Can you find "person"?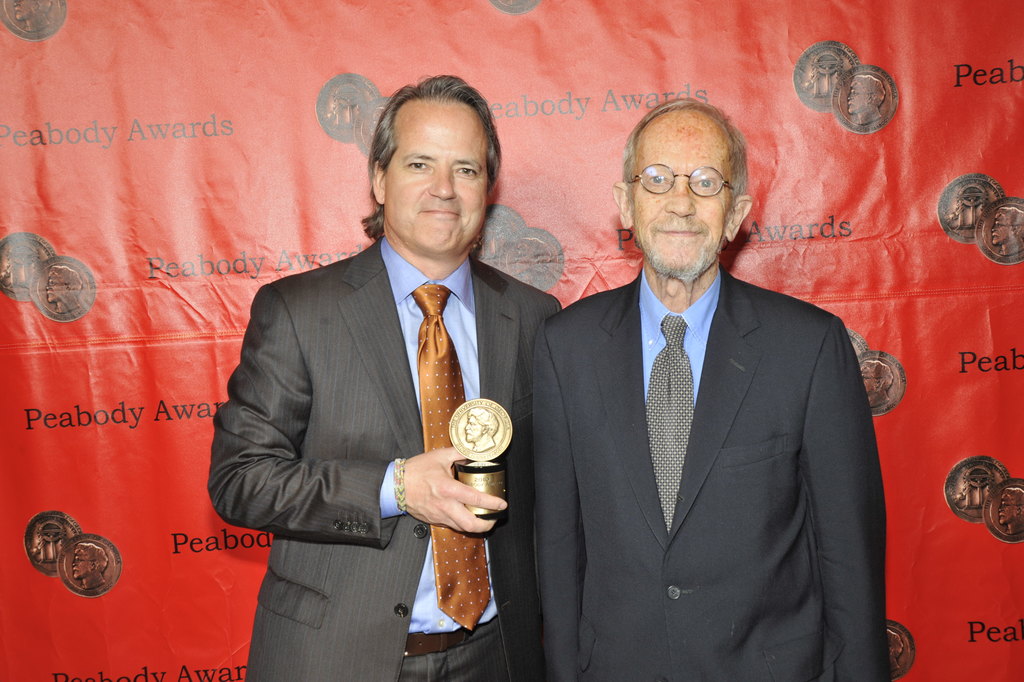
Yes, bounding box: BBox(532, 97, 888, 681).
